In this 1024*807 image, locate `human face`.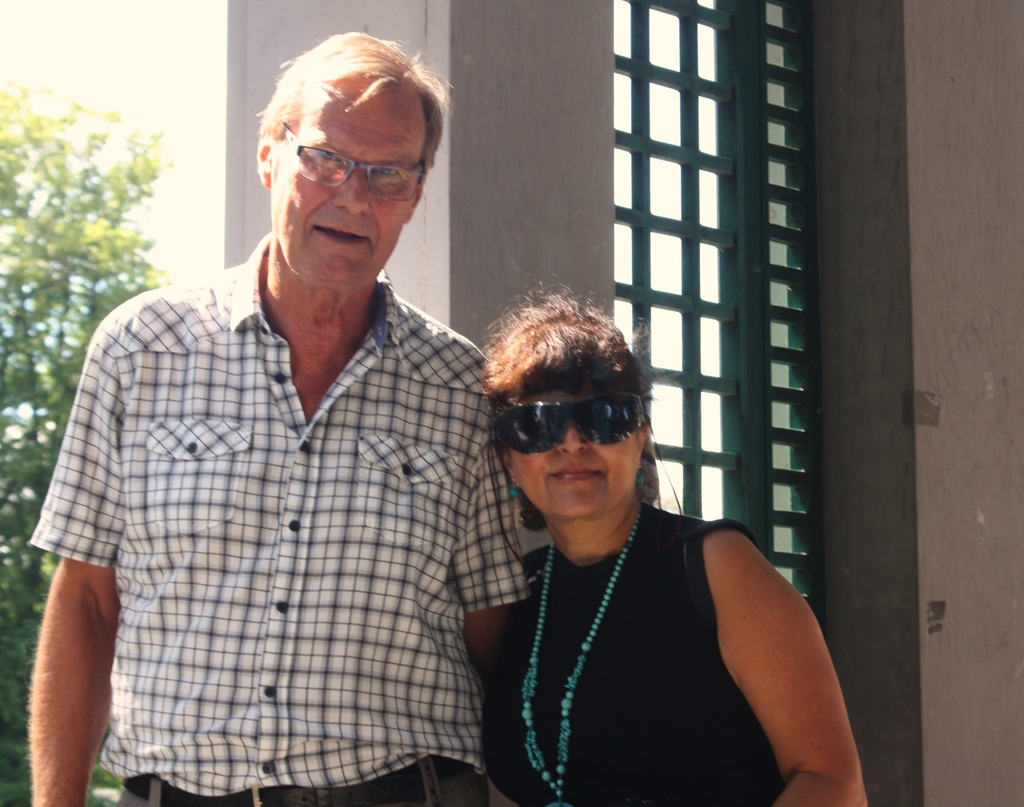
Bounding box: crop(274, 77, 421, 287).
